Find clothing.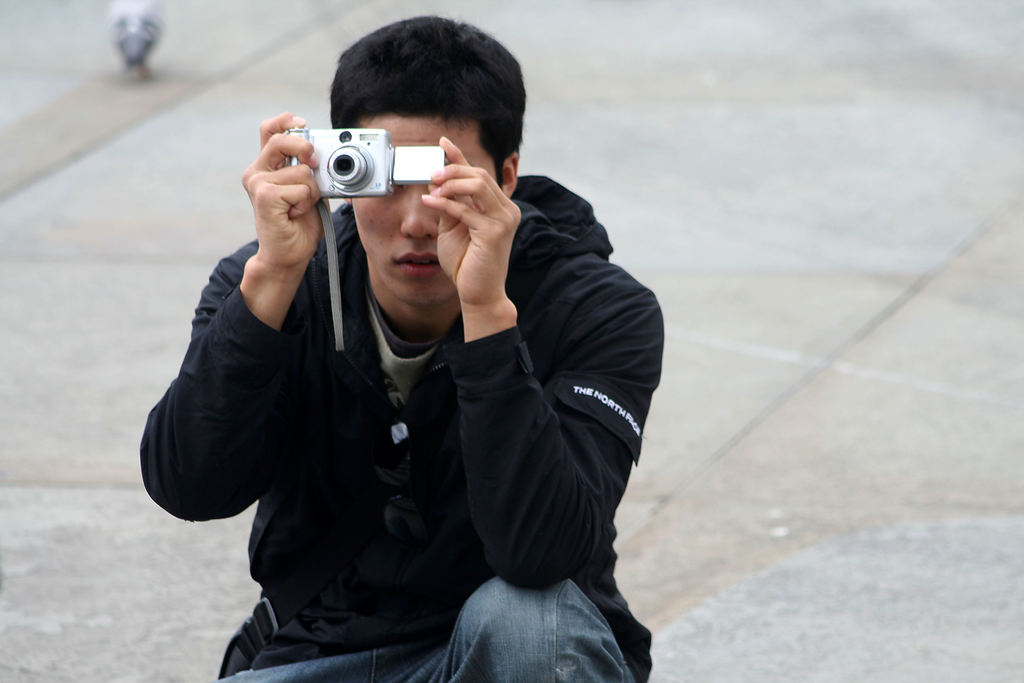
box=[147, 92, 680, 672].
